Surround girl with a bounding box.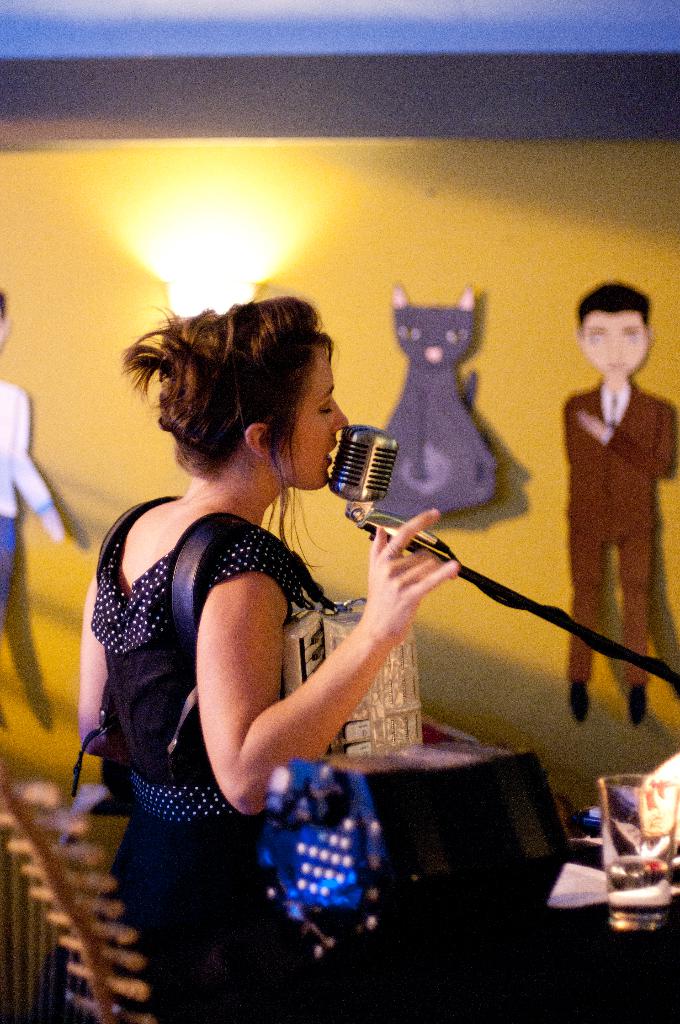
pyautogui.locateOnScreen(80, 295, 458, 1023).
